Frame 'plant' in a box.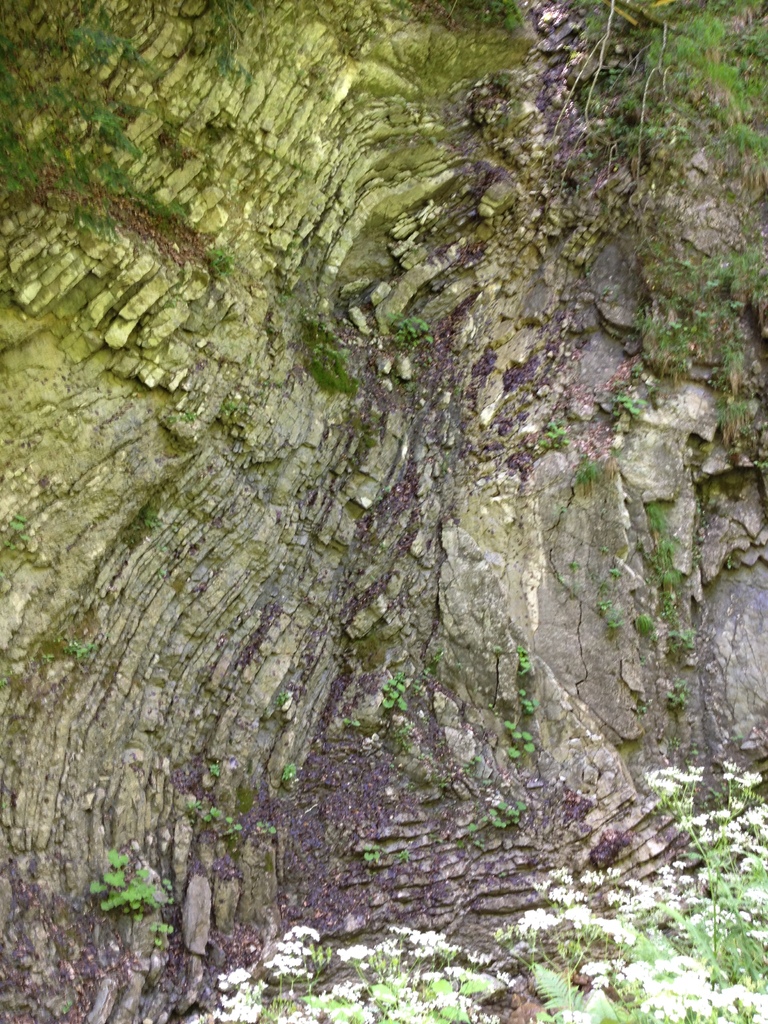
bbox=[634, 539, 681, 589].
